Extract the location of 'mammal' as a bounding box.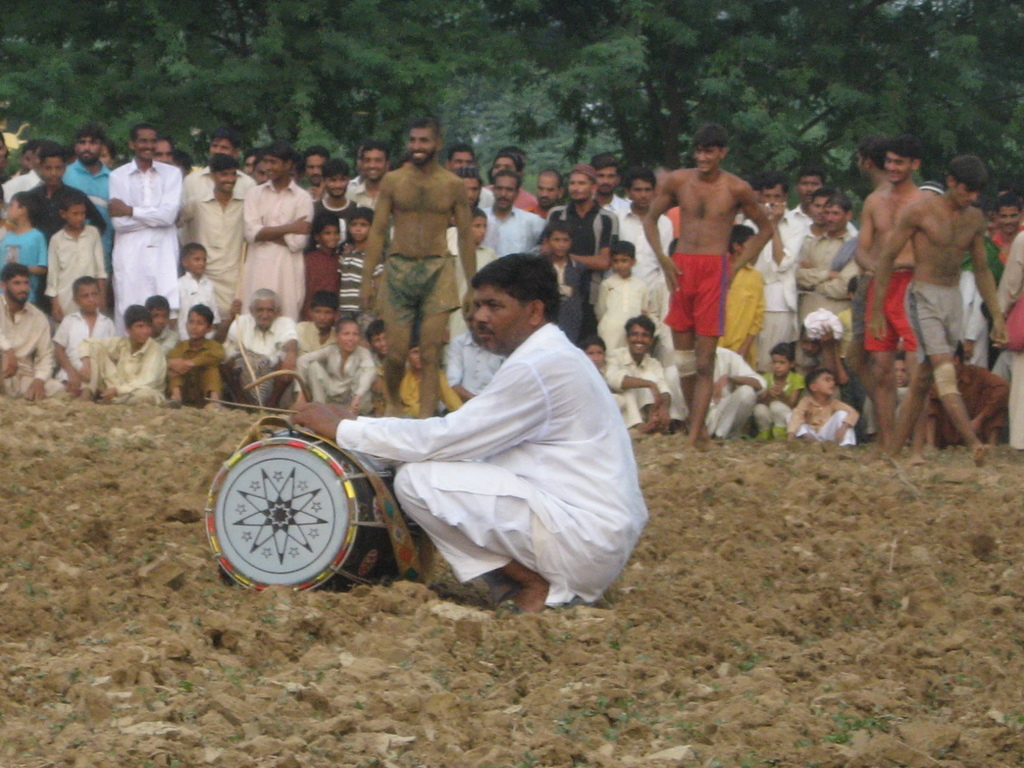
[left=578, top=327, right=609, bottom=371].
